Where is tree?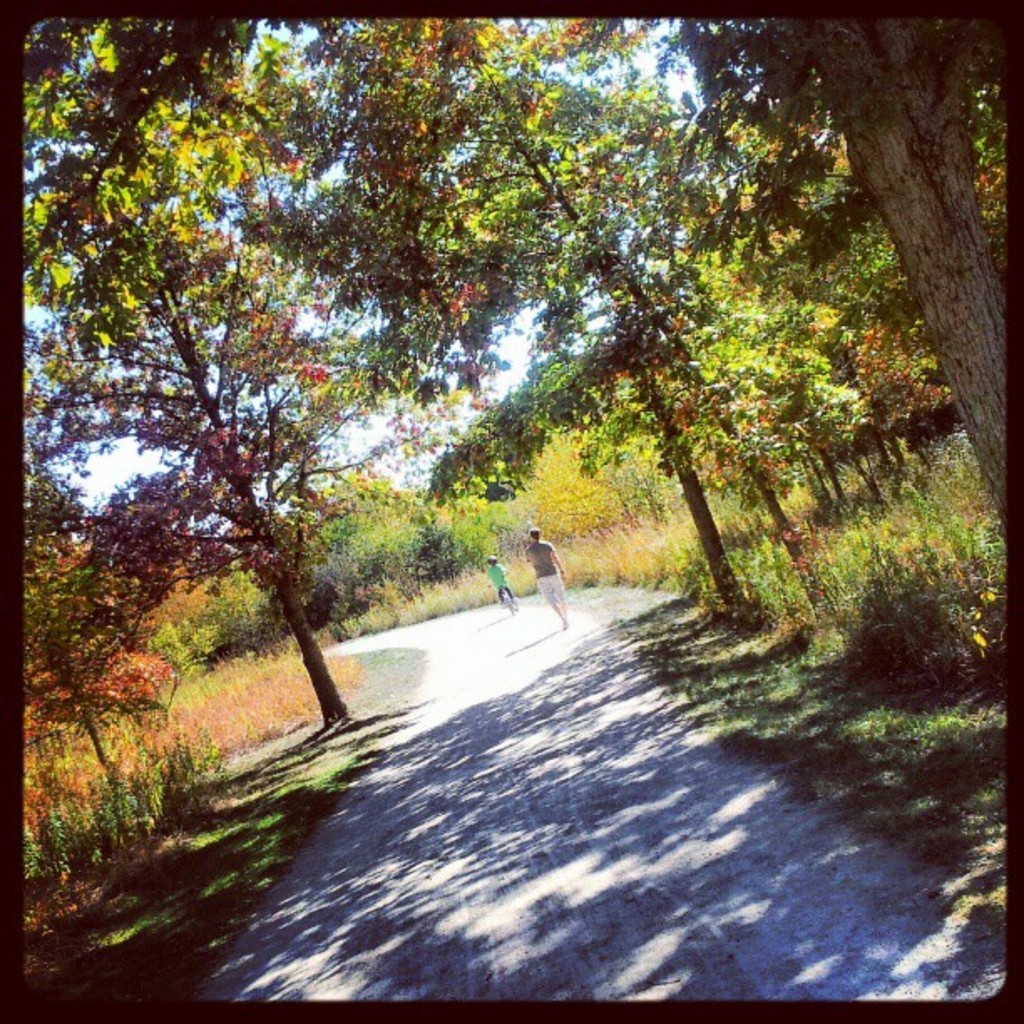
[x1=13, y1=15, x2=340, y2=730].
